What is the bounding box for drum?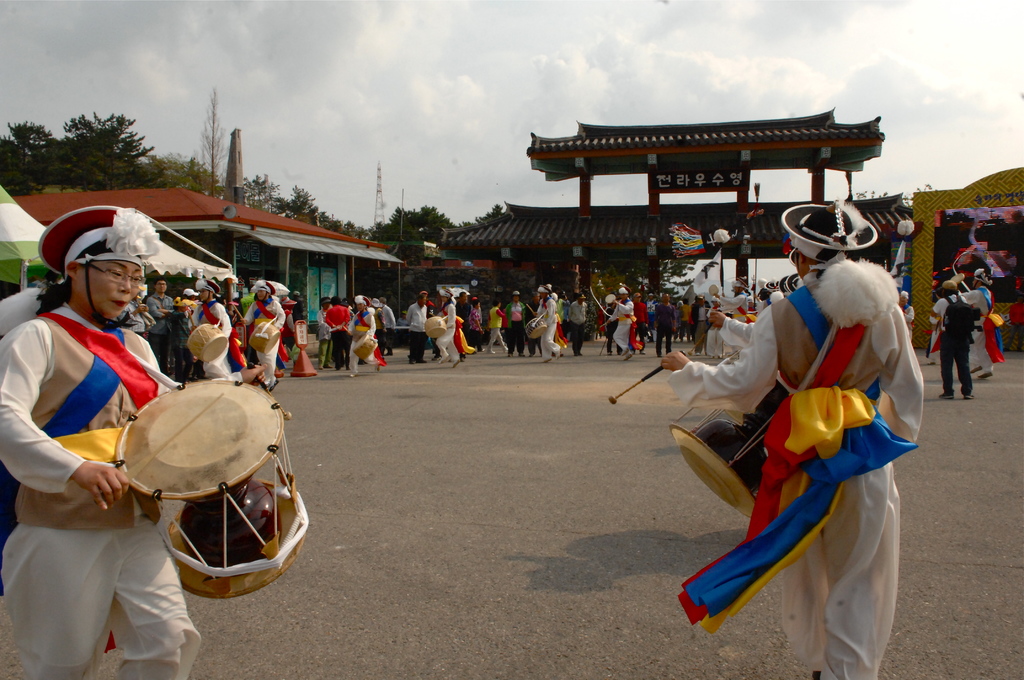
x1=251 y1=321 x2=278 y2=355.
